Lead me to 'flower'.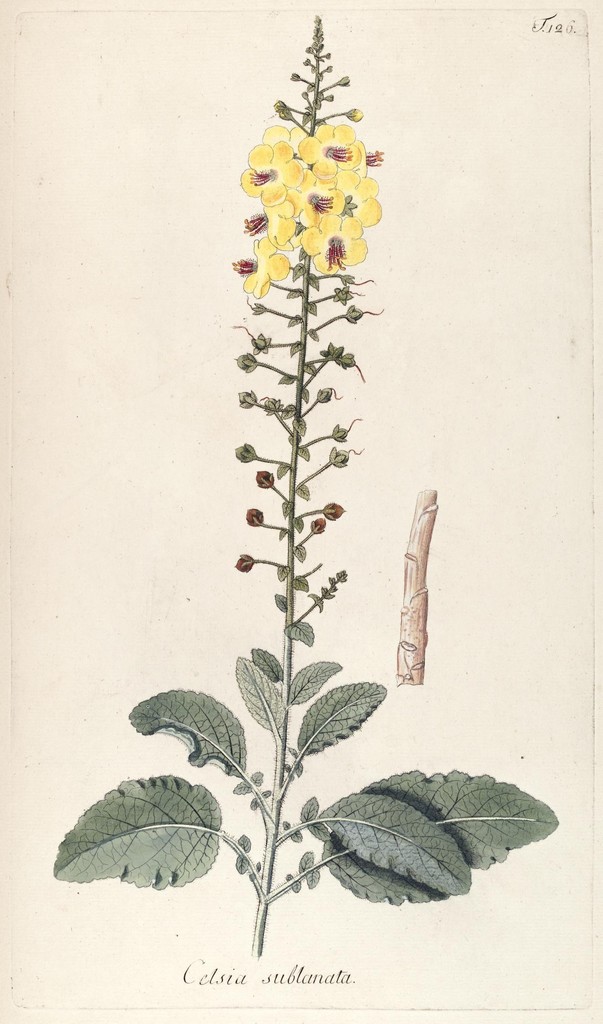
Lead to 310/515/326/533.
